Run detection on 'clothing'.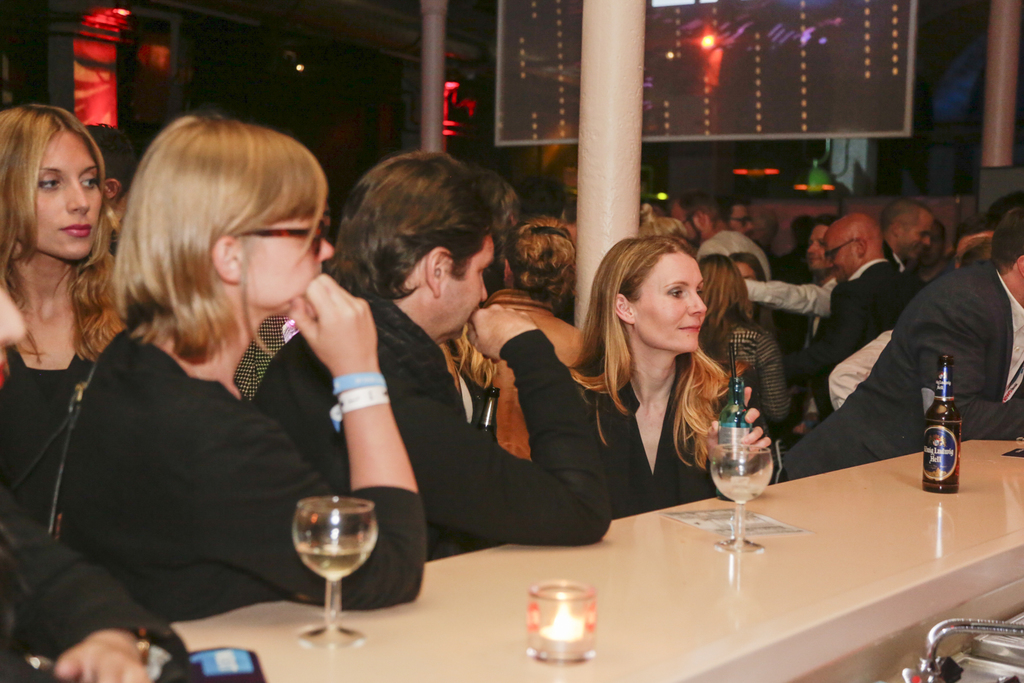
Result: (452, 276, 589, 460).
